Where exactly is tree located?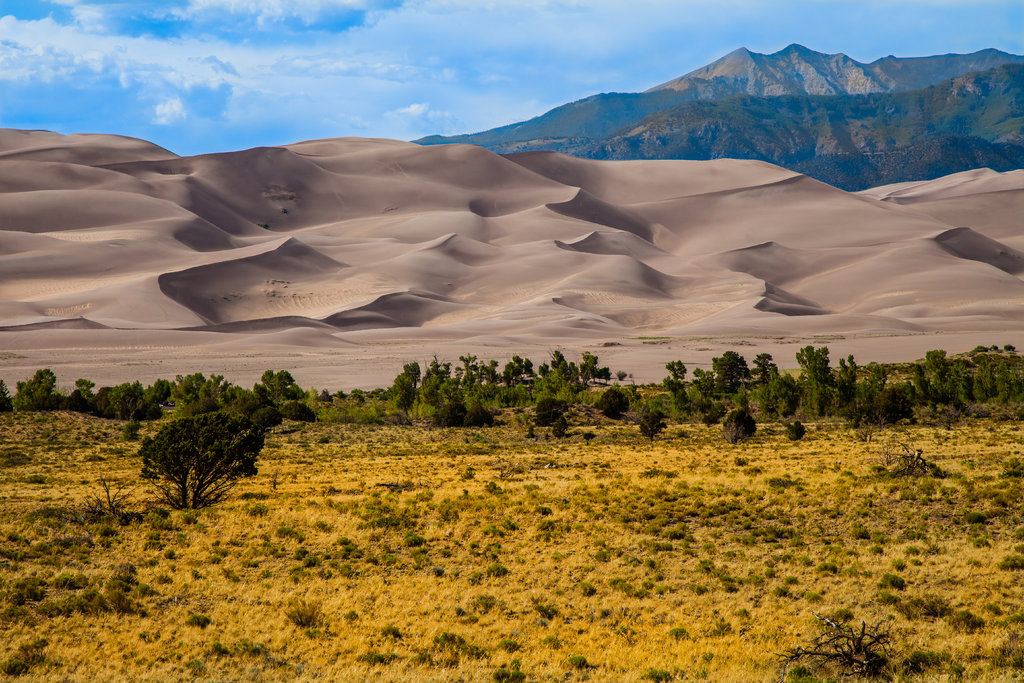
Its bounding box is <box>258,368,305,398</box>.
